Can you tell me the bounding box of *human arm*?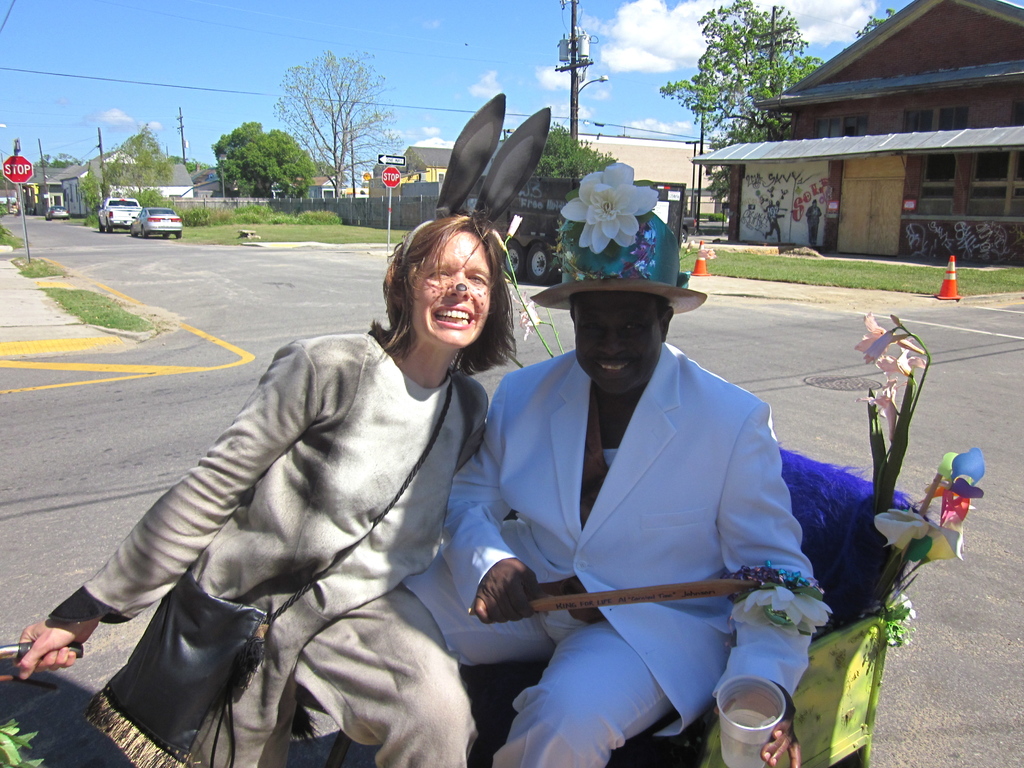
[708, 399, 828, 767].
